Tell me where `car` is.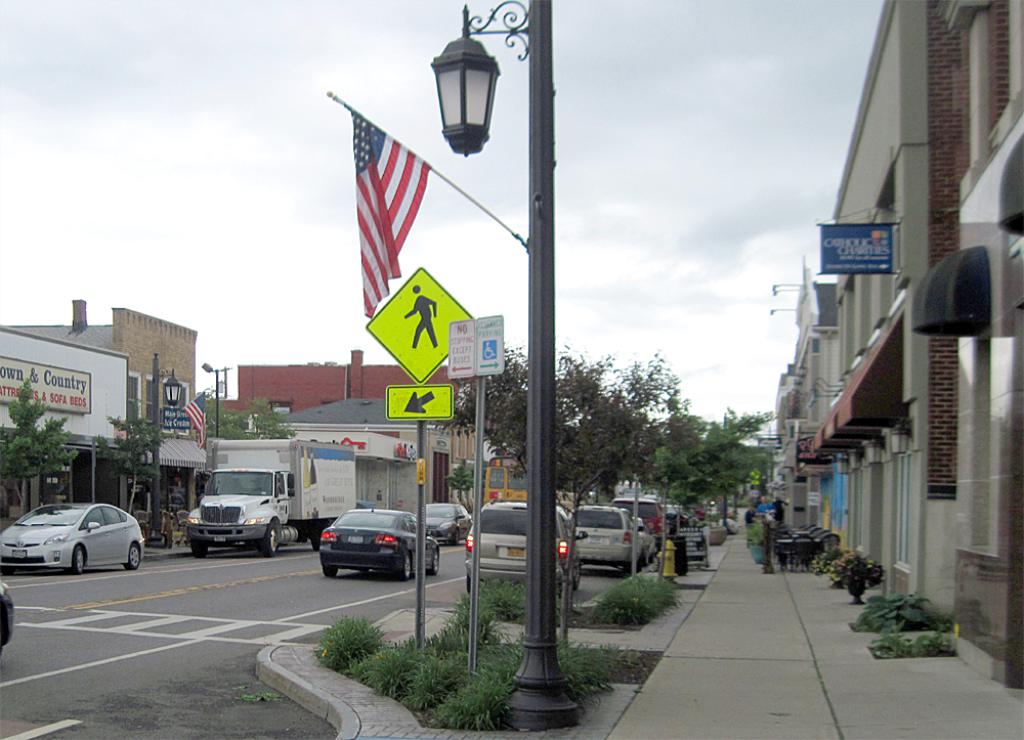
`car` is at (x1=649, y1=492, x2=659, y2=503).
